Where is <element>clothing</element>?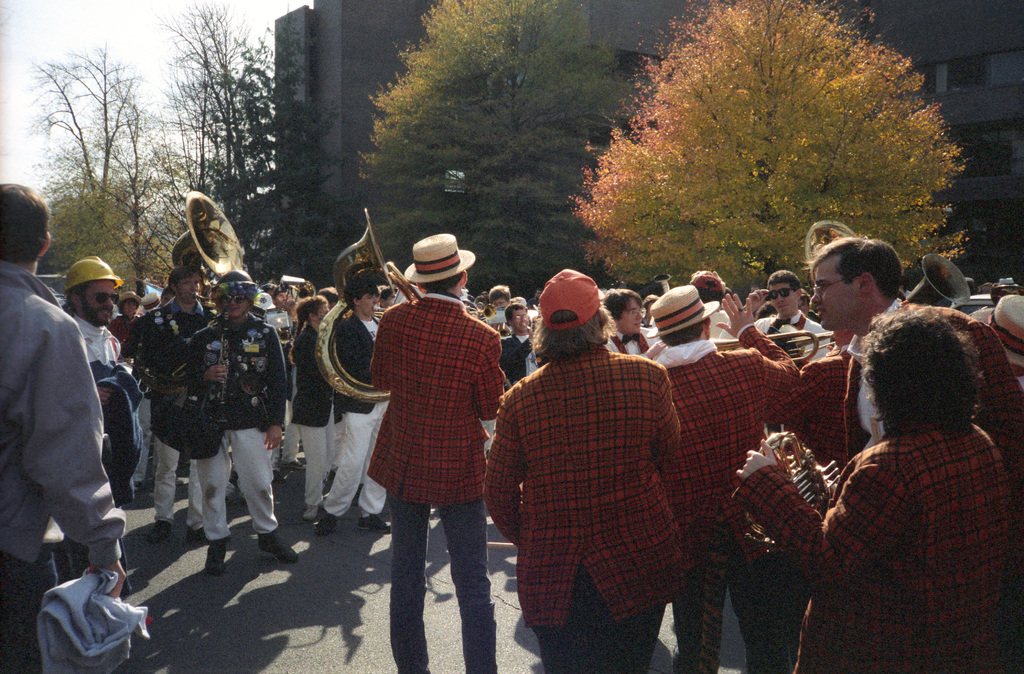
{"left": 325, "top": 305, "right": 379, "bottom": 522}.
